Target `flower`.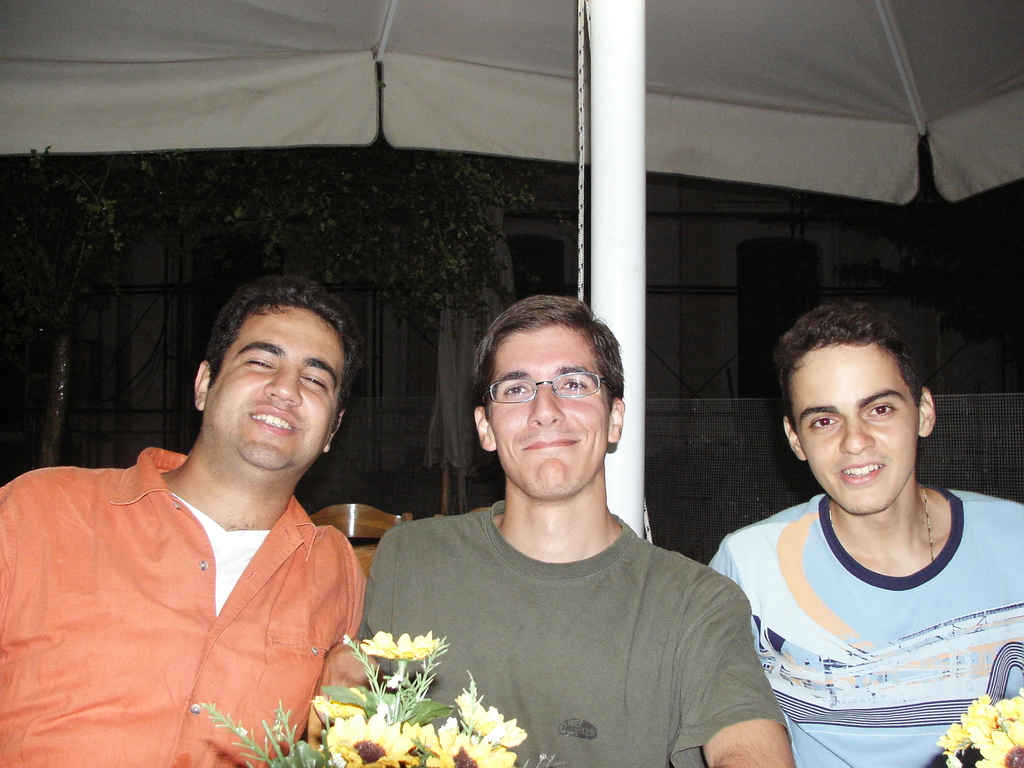
Target region: 330:712:419:765.
